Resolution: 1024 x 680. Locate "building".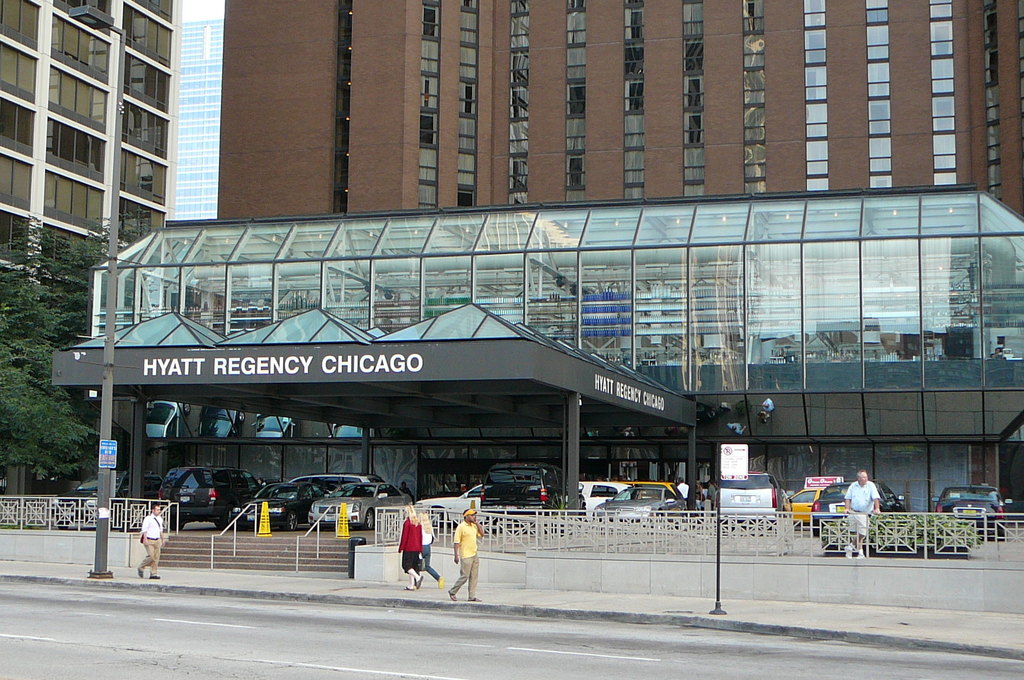
<bbox>1, 0, 179, 305</bbox>.
